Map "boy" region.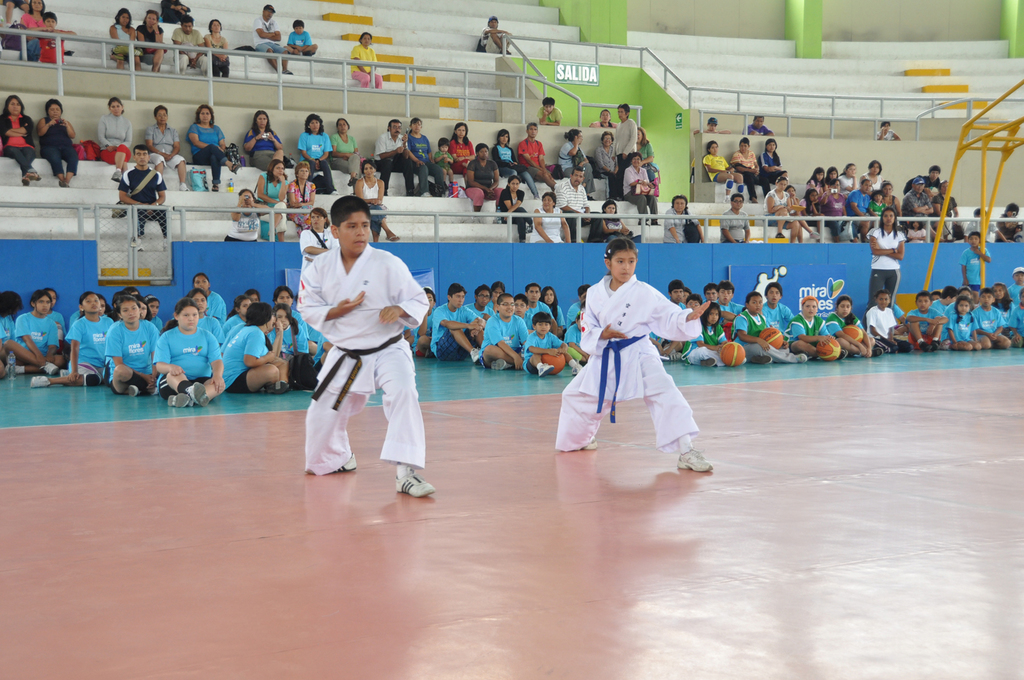
Mapped to (869,292,916,354).
